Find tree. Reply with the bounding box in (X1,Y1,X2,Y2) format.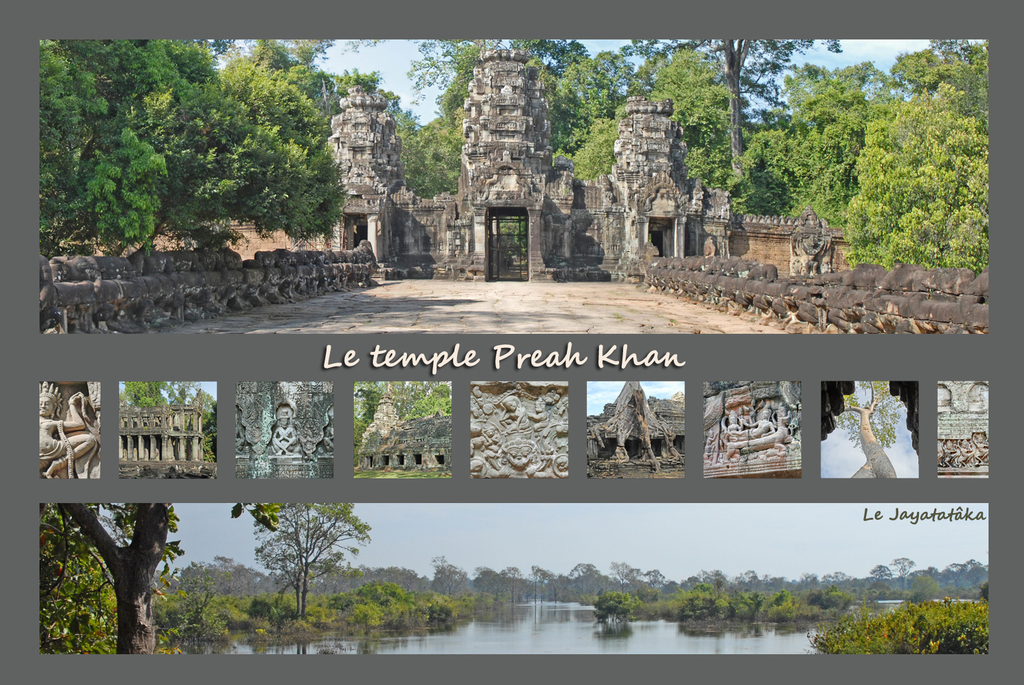
(222,39,344,255).
